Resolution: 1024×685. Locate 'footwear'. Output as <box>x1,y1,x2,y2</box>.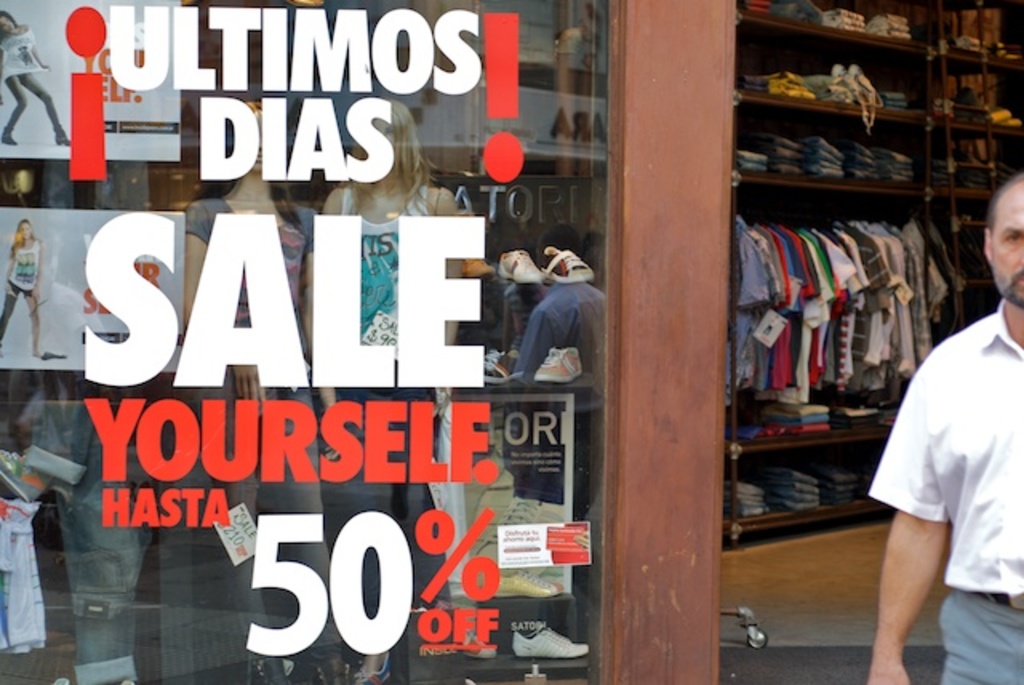
<box>0,450,54,506</box>.
